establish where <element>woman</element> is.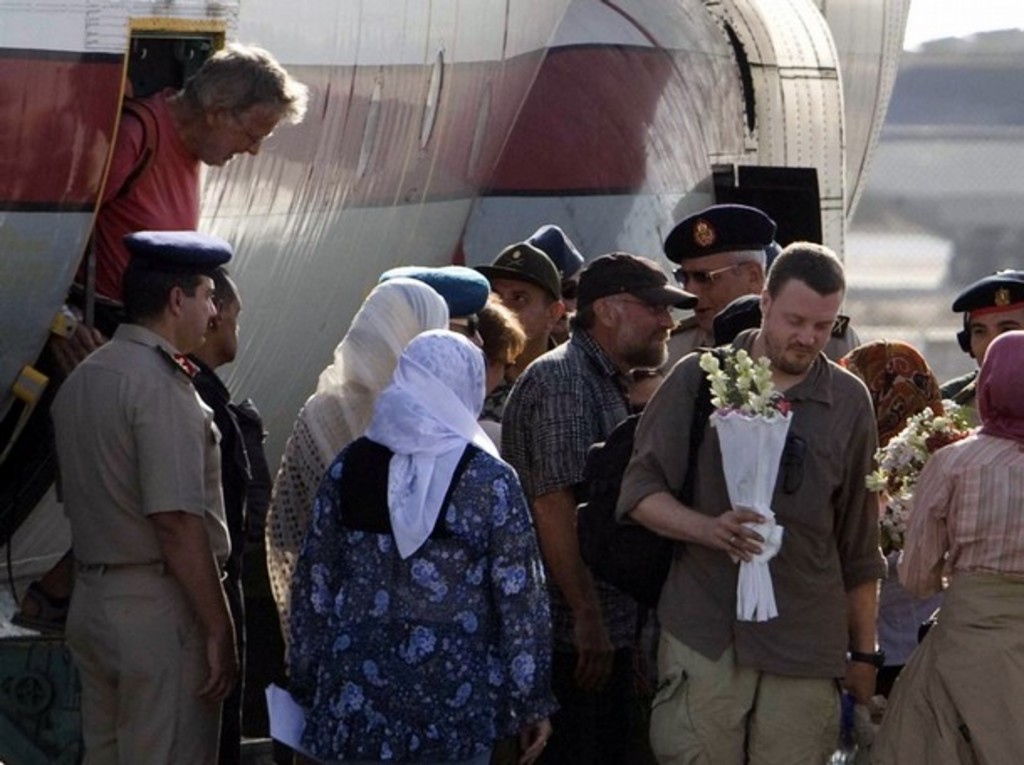
Established at detection(839, 339, 970, 730).
